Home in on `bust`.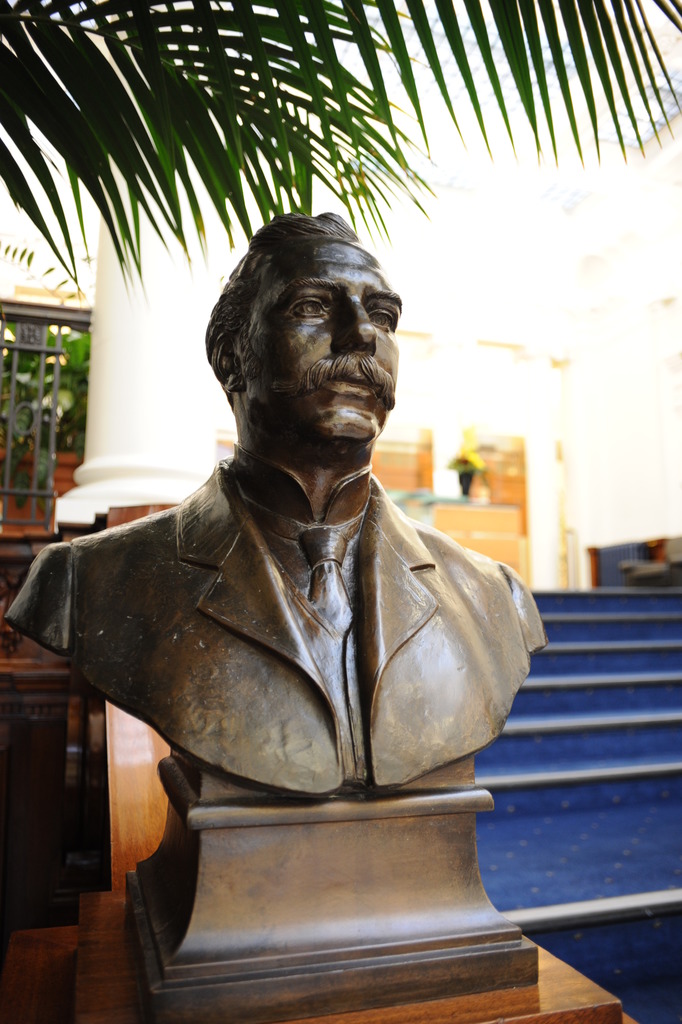
Homed in at crop(1, 212, 554, 802).
